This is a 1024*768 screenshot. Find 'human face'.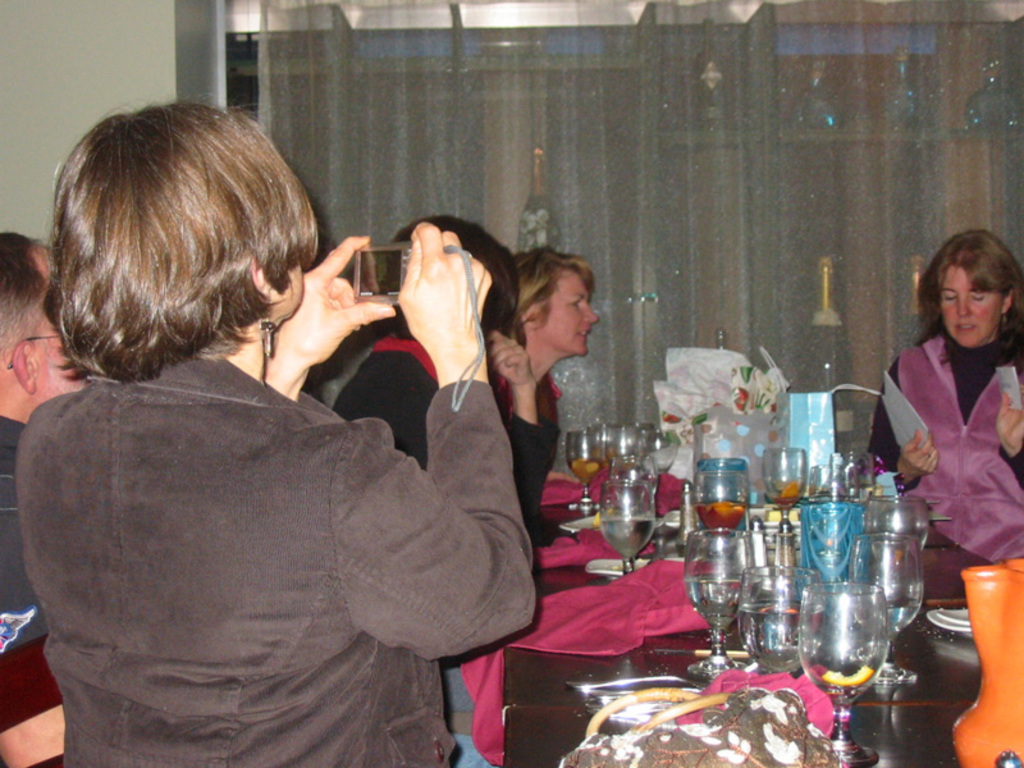
Bounding box: select_region(543, 273, 603, 362).
